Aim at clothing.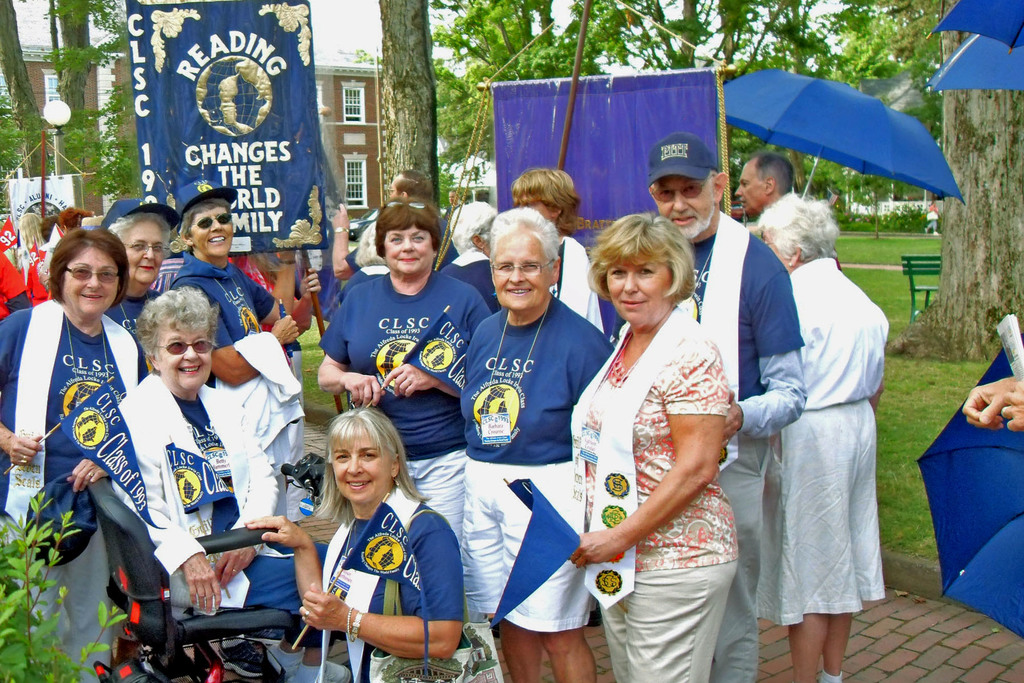
Aimed at <region>295, 476, 458, 661</region>.
